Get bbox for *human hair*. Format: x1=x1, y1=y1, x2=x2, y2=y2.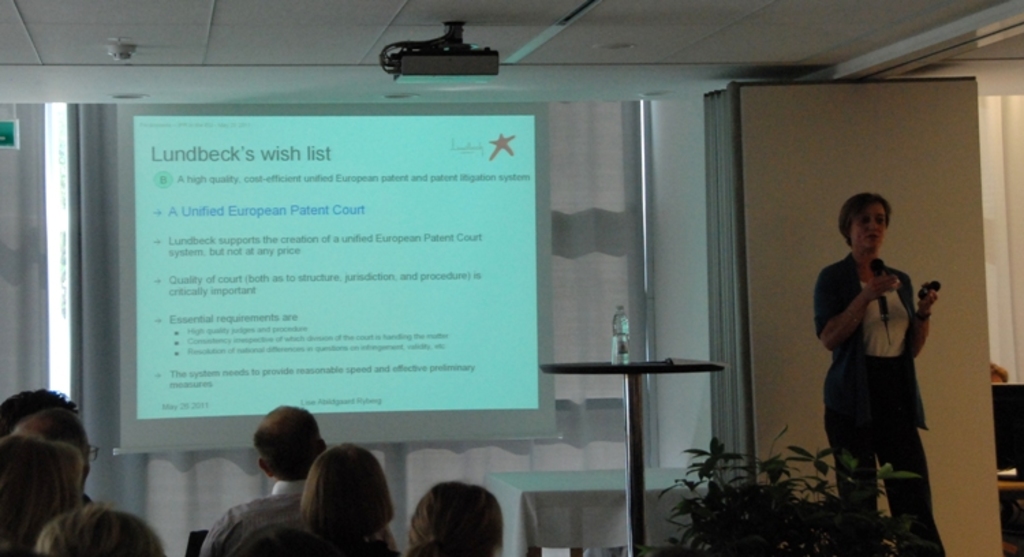
x1=295, y1=440, x2=397, y2=550.
